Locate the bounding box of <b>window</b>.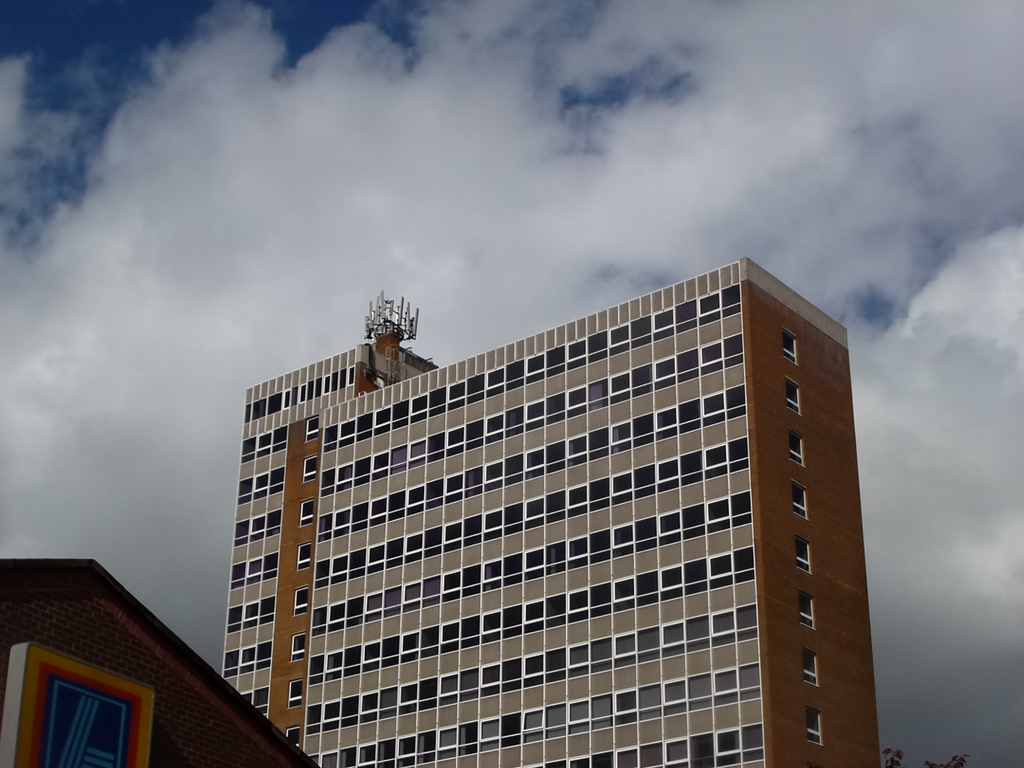
Bounding box: Rect(806, 710, 823, 745).
